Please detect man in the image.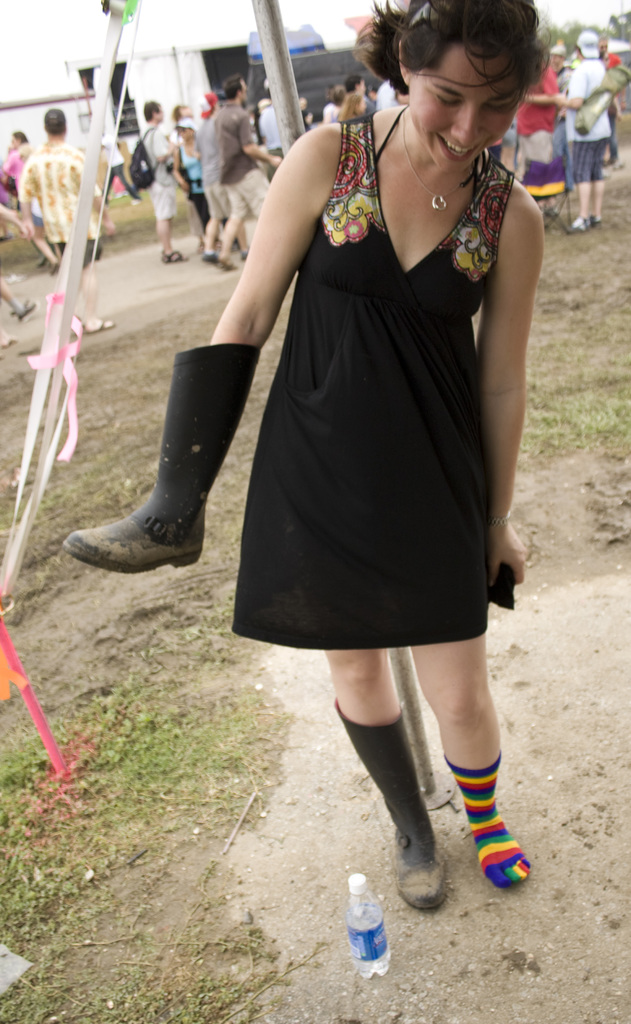
Rect(555, 31, 613, 234).
